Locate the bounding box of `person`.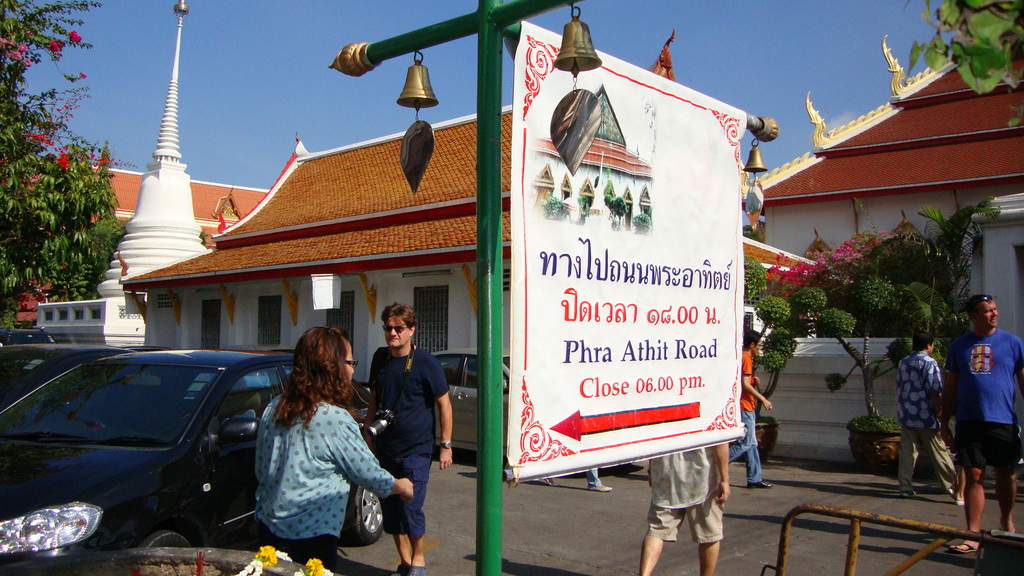
Bounding box: locate(944, 280, 1020, 544).
